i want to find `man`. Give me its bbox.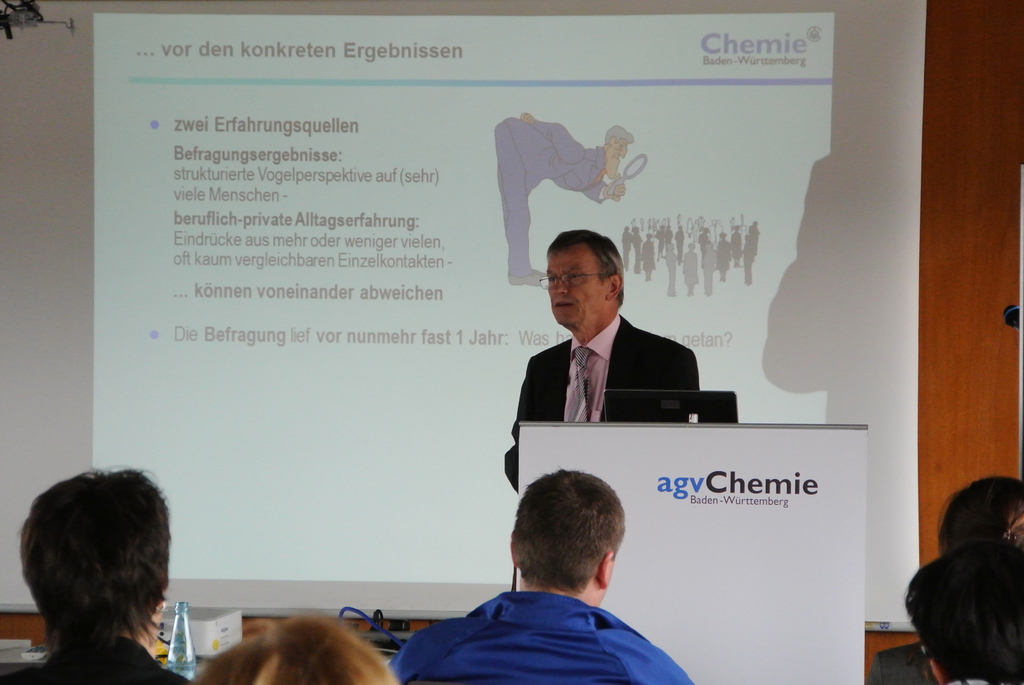
x1=861, y1=476, x2=1023, y2=684.
